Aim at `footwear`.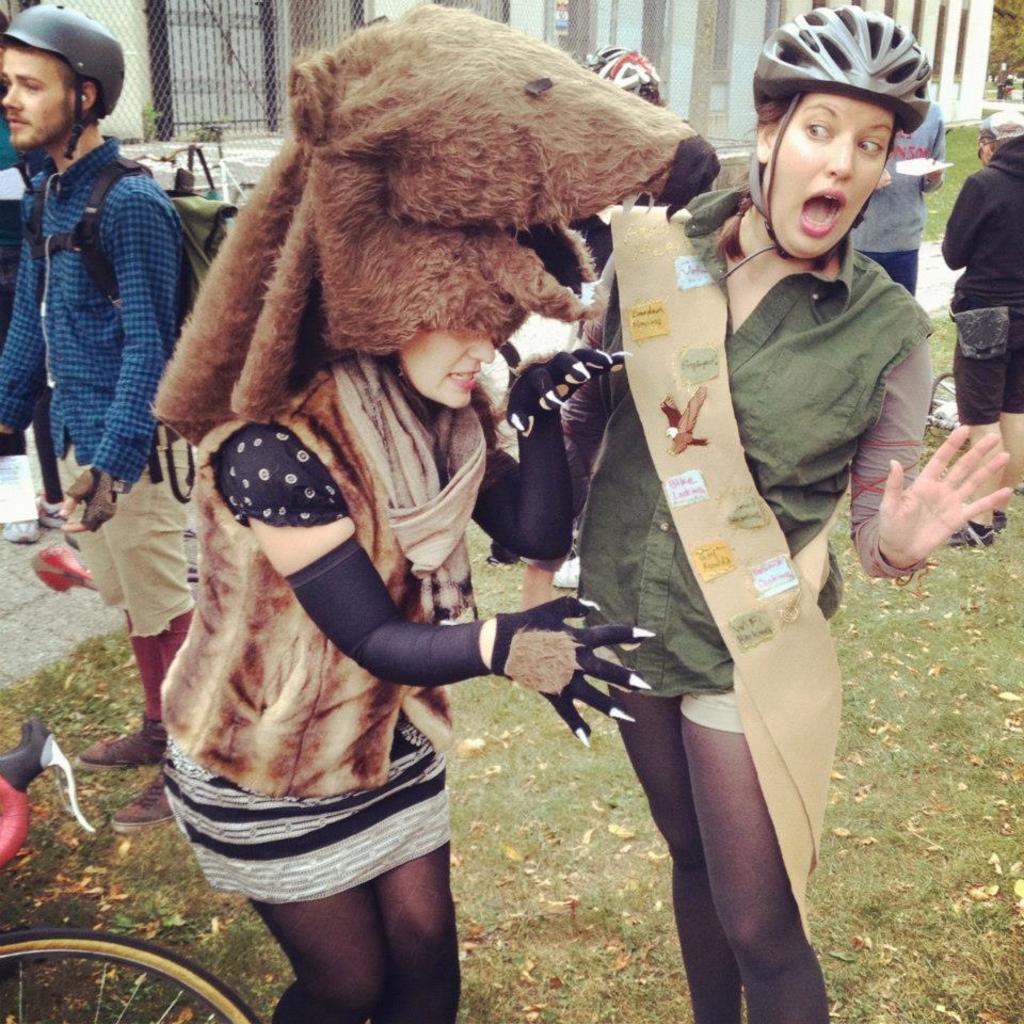
Aimed at (992,508,1006,533).
